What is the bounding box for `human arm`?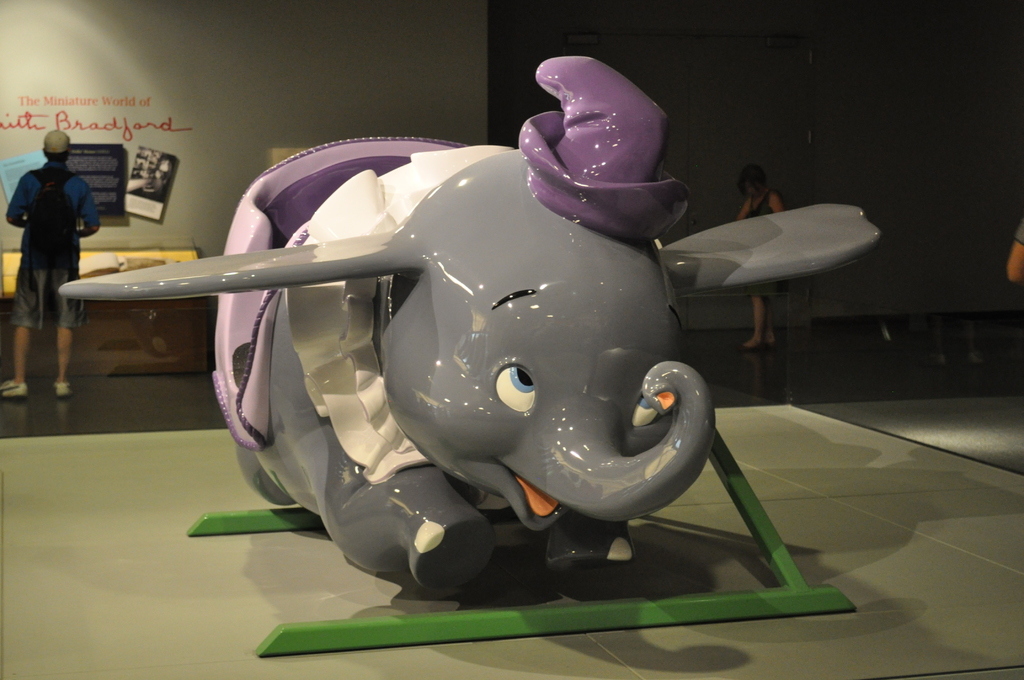
<bbox>74, 179, 102, 236</bbox>.
